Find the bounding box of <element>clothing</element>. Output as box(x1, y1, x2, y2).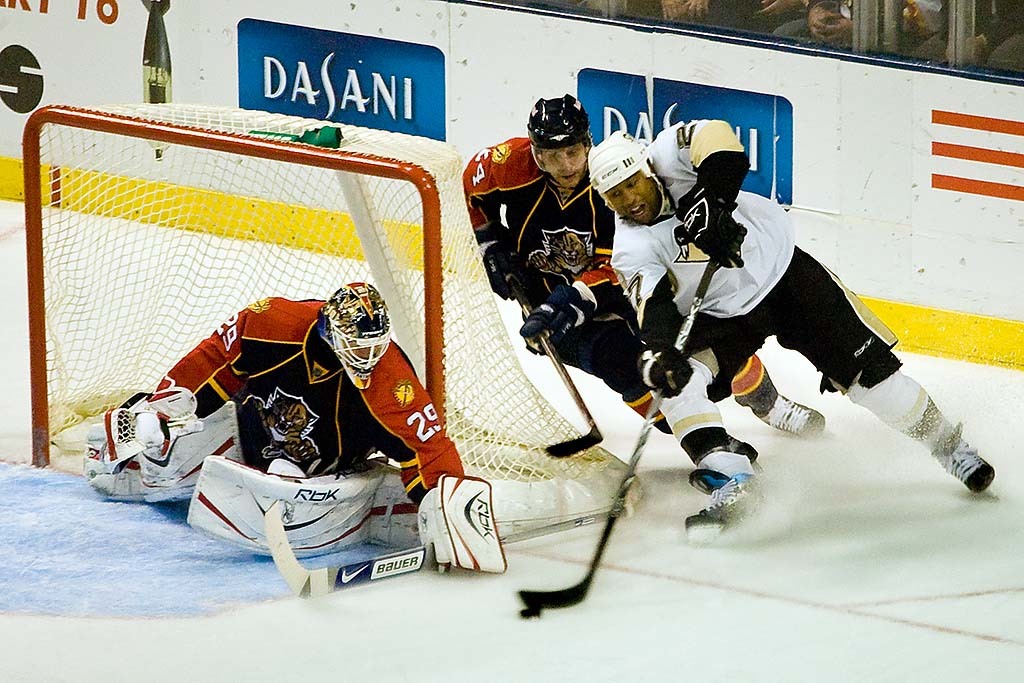
box(610, 115, 980, 482).
